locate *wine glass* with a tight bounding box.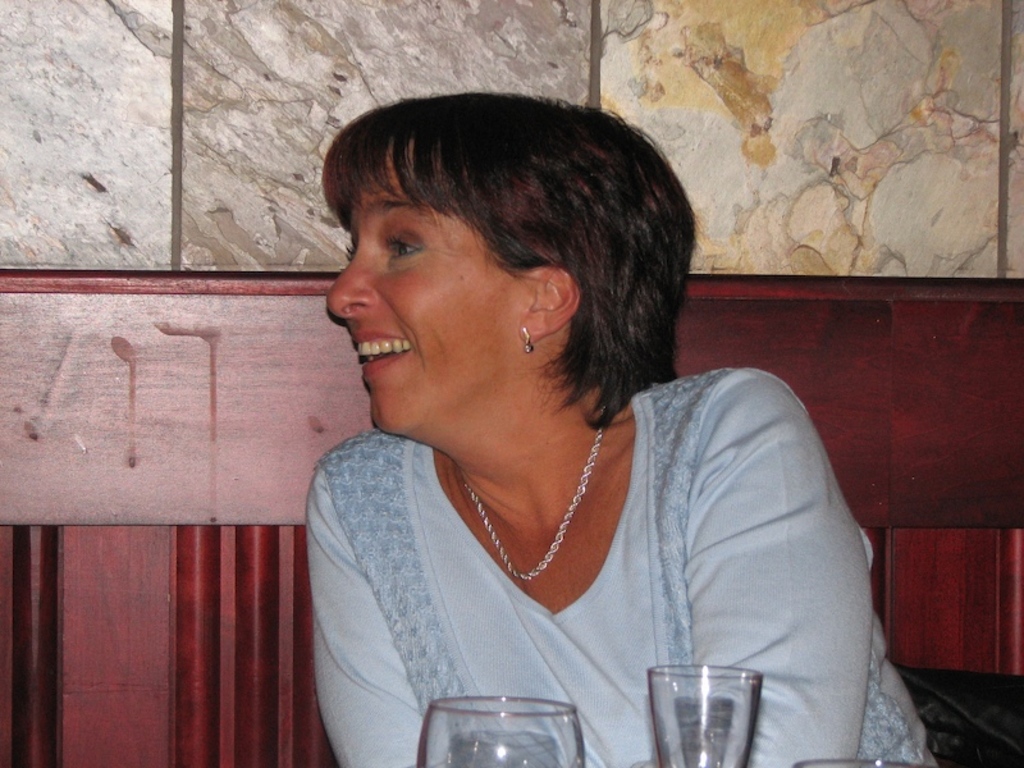
(x1=419, y1=694, x2=585, y2=767).
